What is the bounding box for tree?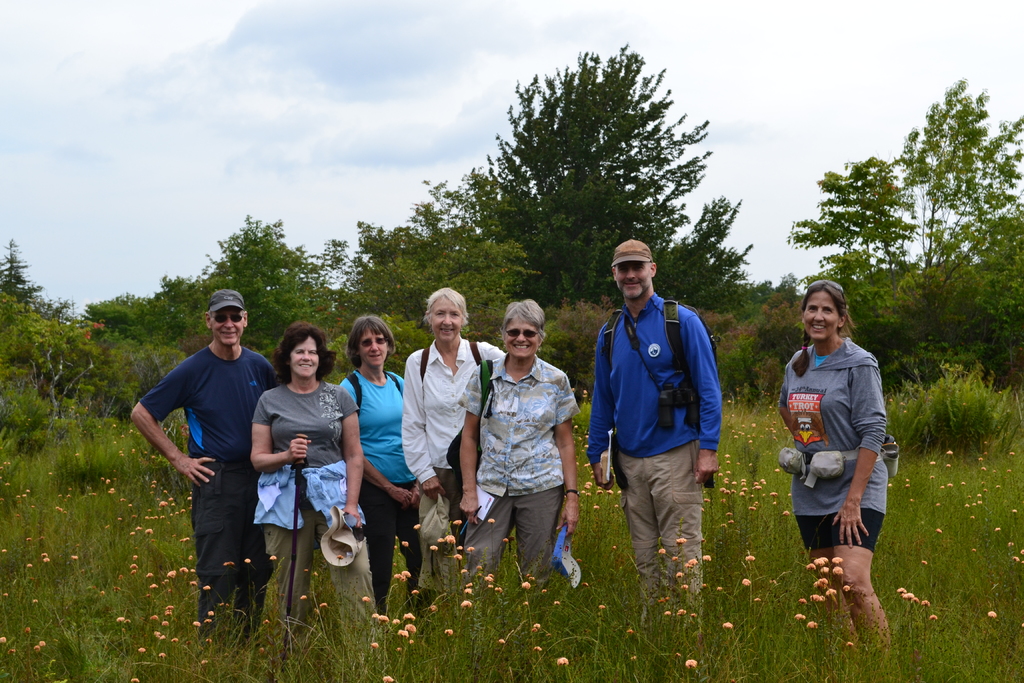
[267,261,322,329].
